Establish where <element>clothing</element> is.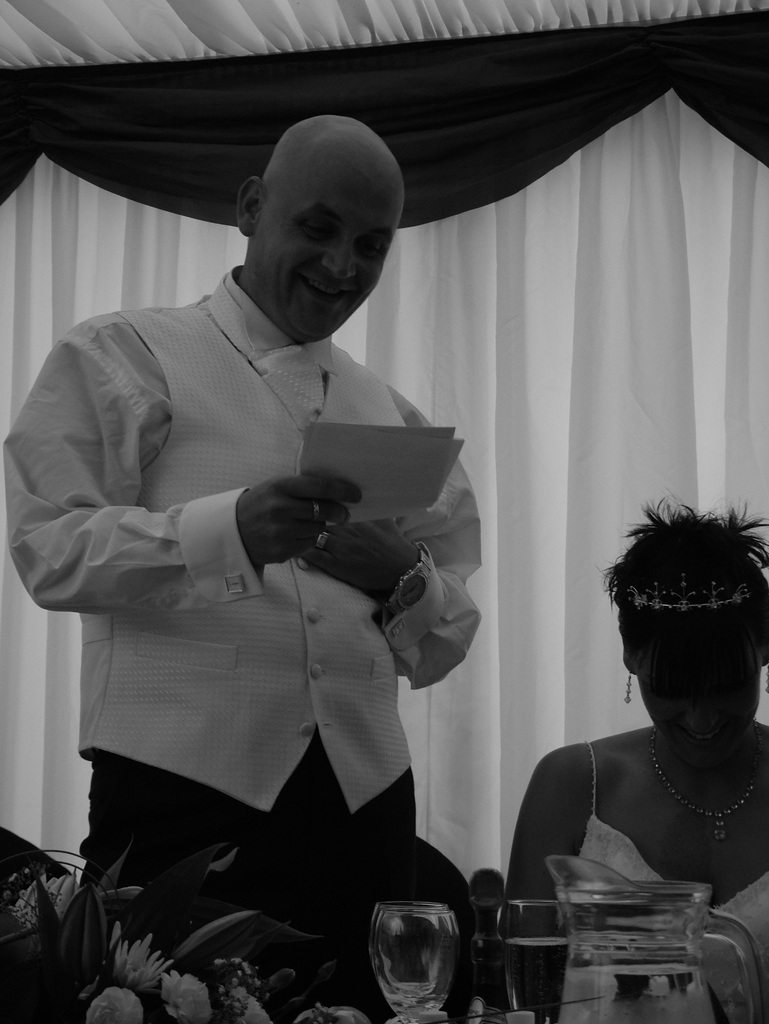
Established at [576, 739, 768, 982].
